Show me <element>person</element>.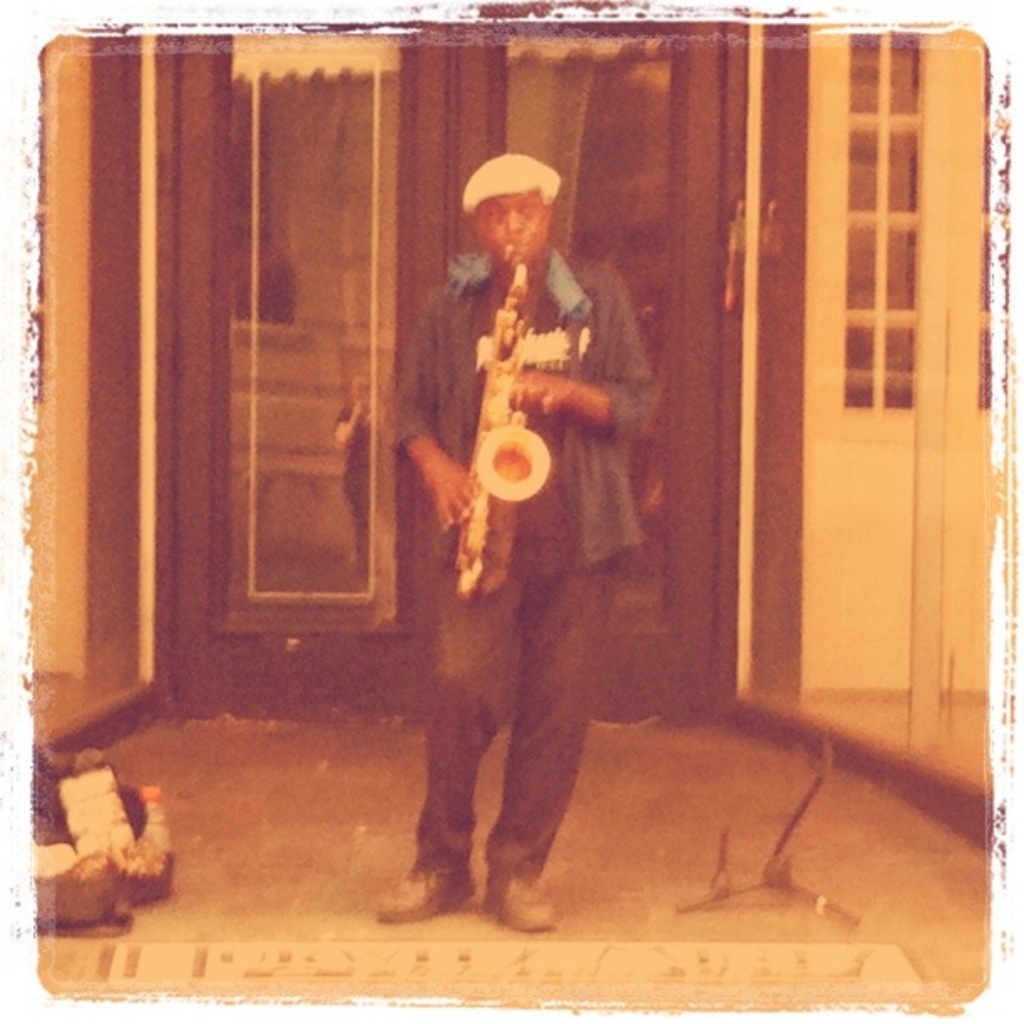
<element>person</element> is here: crop(375, 151, 691, 945).
